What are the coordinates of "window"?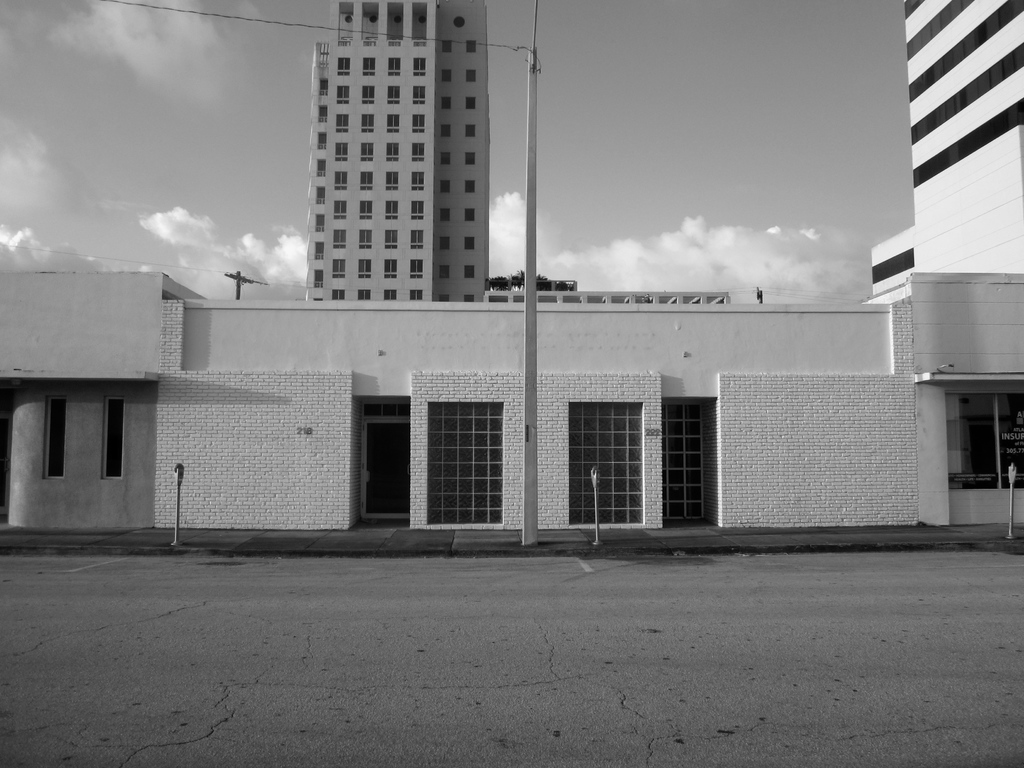
(x1=440, y1=236, x2=448, y2=248).
